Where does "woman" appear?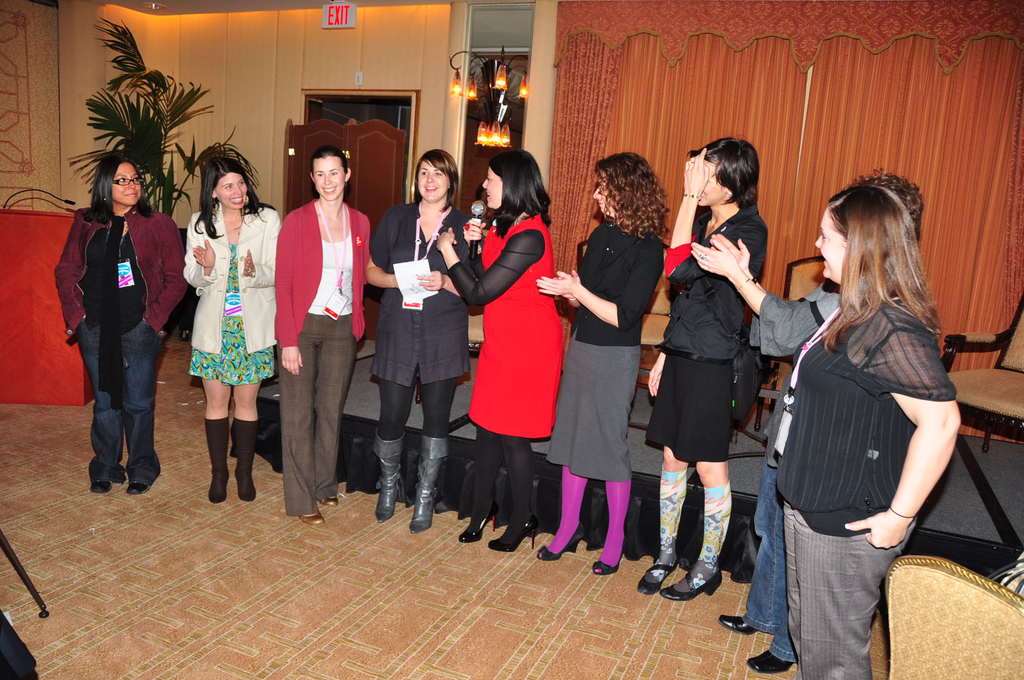
Appears at [x1=776, y1=183, x2=965, y2=679].
